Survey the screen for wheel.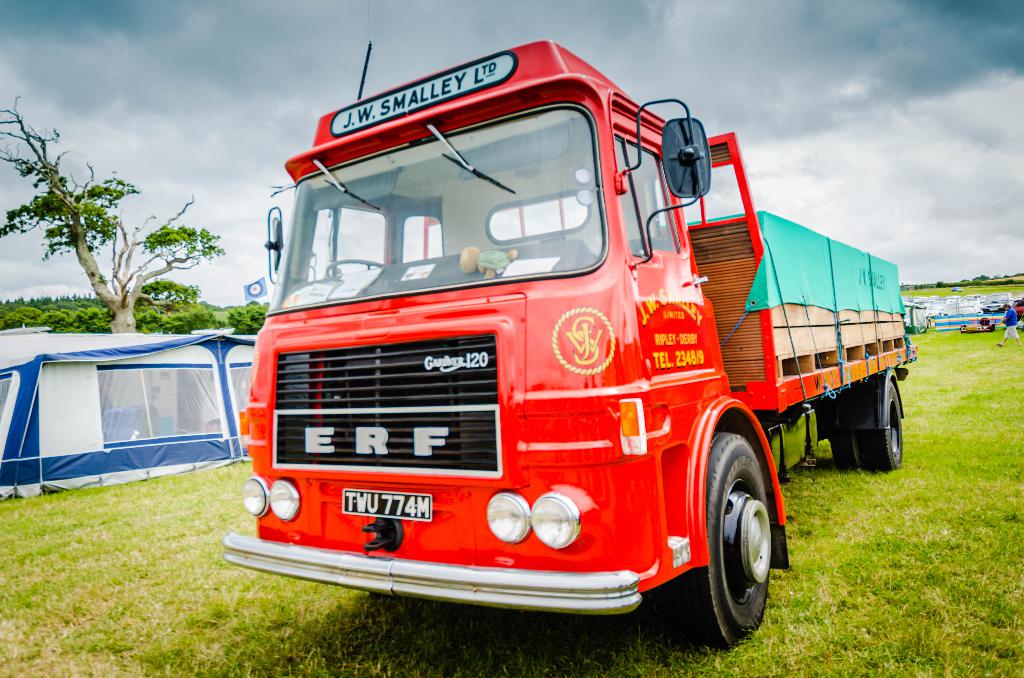
Survey found: rect(858, 391, 910, 470).
